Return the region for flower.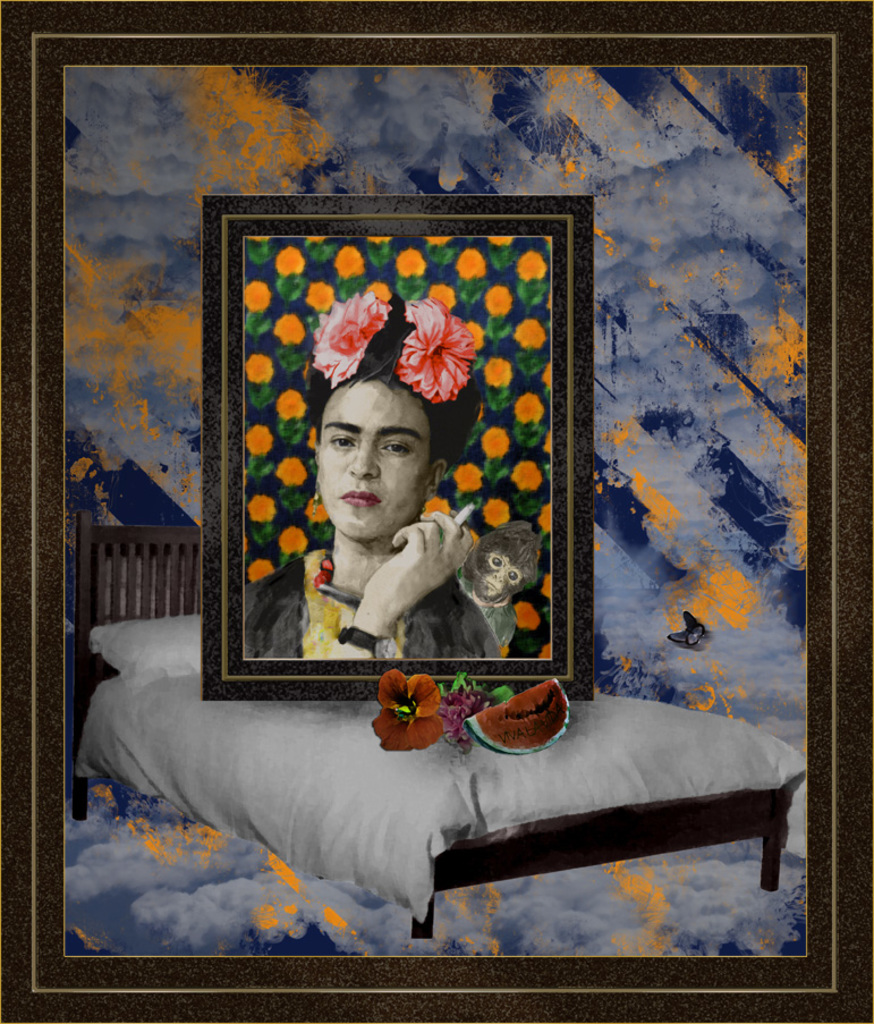
l=312, t=290, r=387, b=390.
